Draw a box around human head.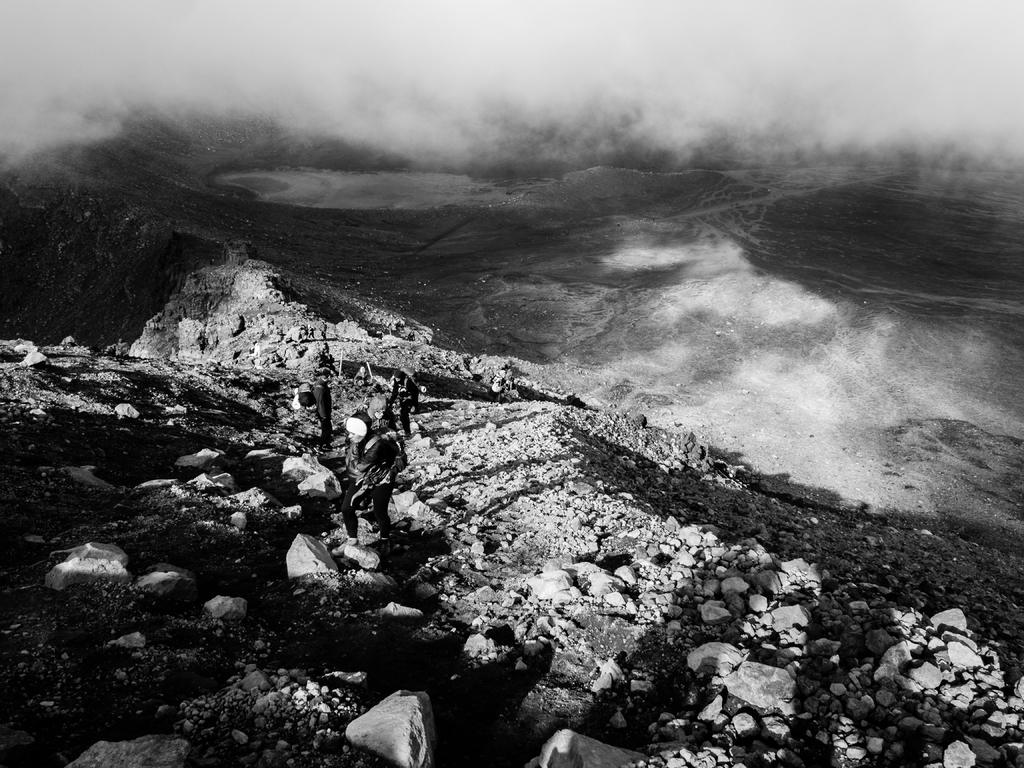
l=318, t=341, r=330, b=355.
